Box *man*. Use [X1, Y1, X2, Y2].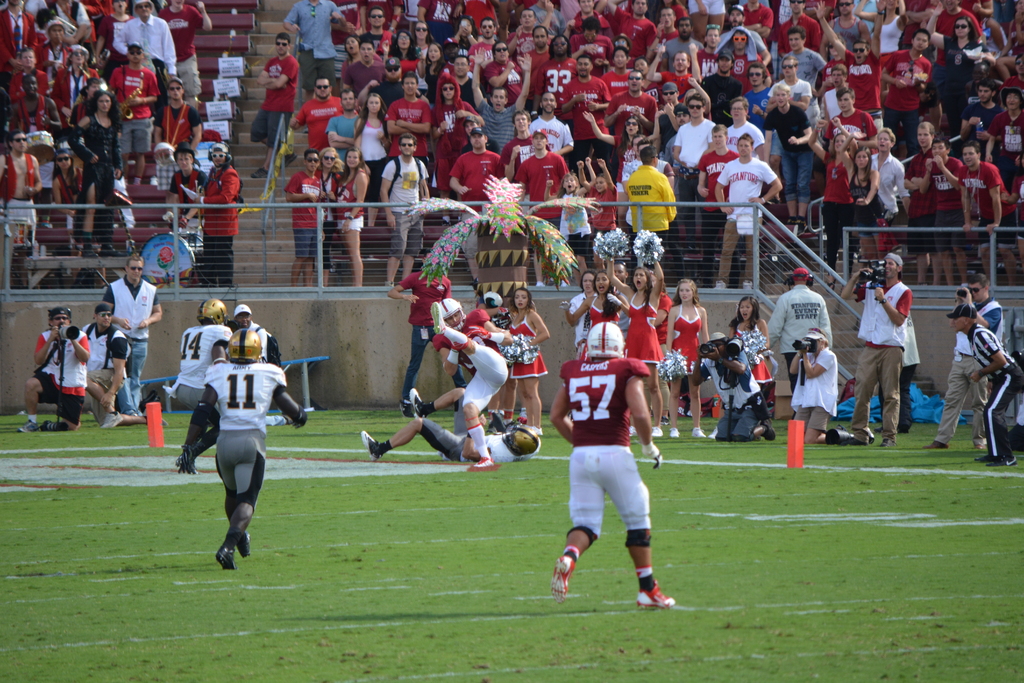
[655, 81, 695, 157].
